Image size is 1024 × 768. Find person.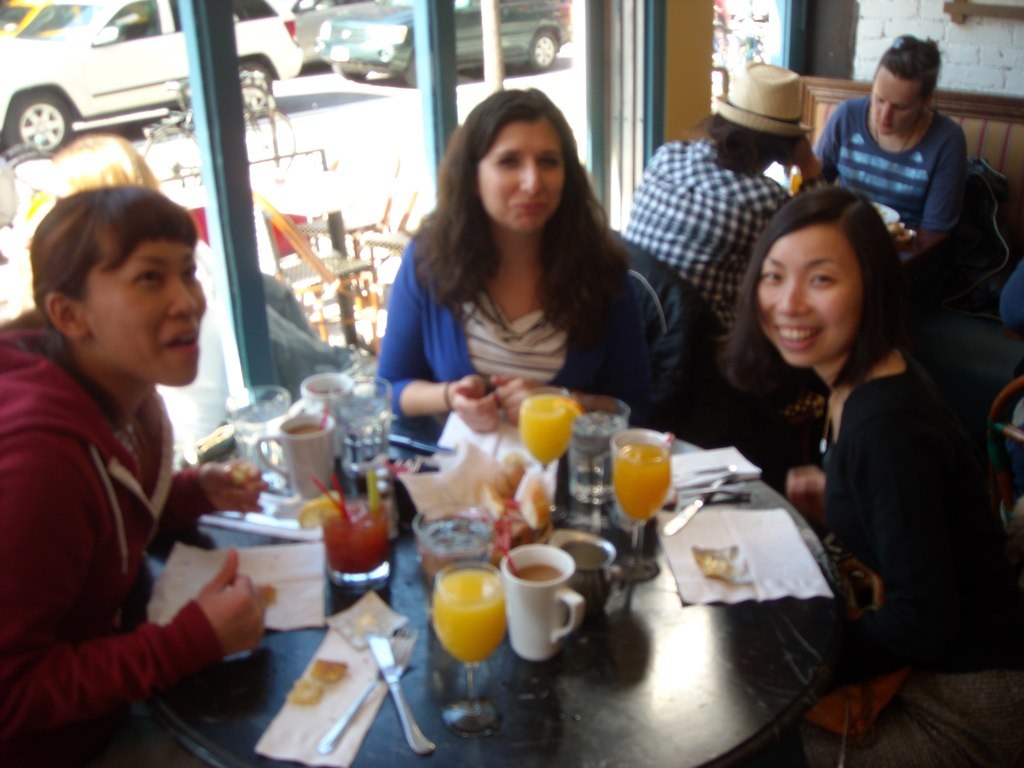
623:59:819:369.
